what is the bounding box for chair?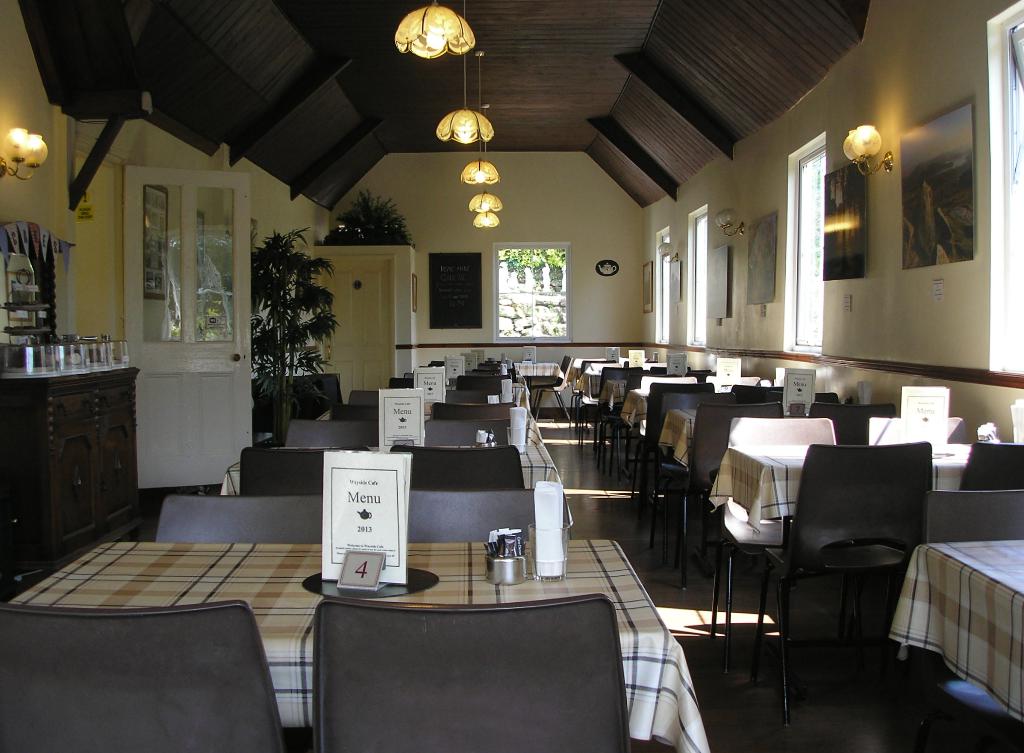
BBox(388, 377, 414, 388).
